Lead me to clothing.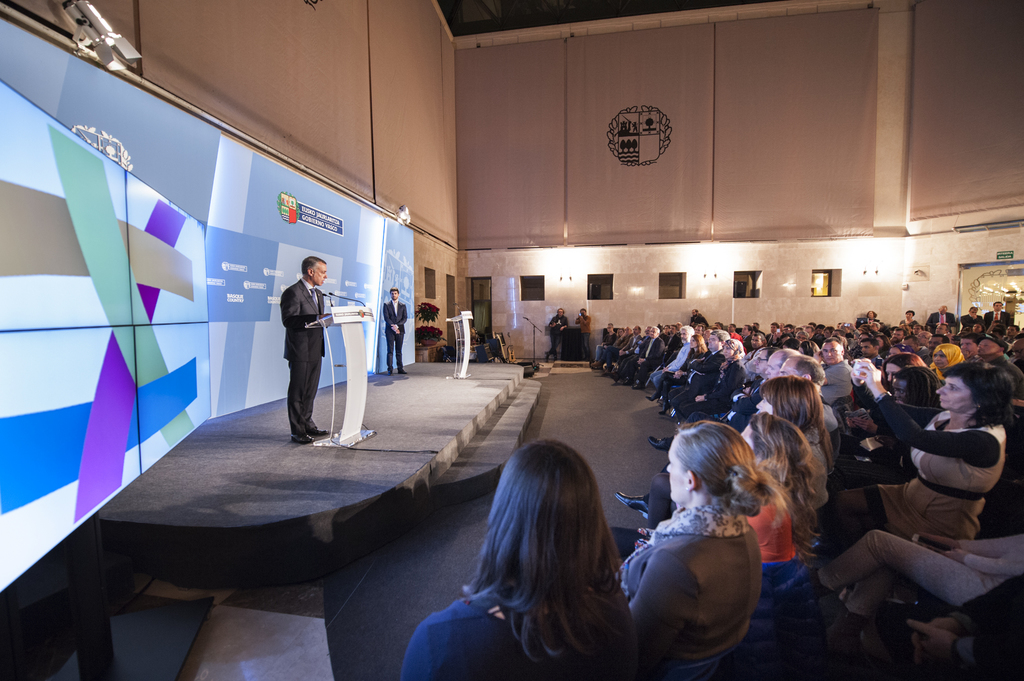
Lead to l=405, t=569, r=659, b=680.
